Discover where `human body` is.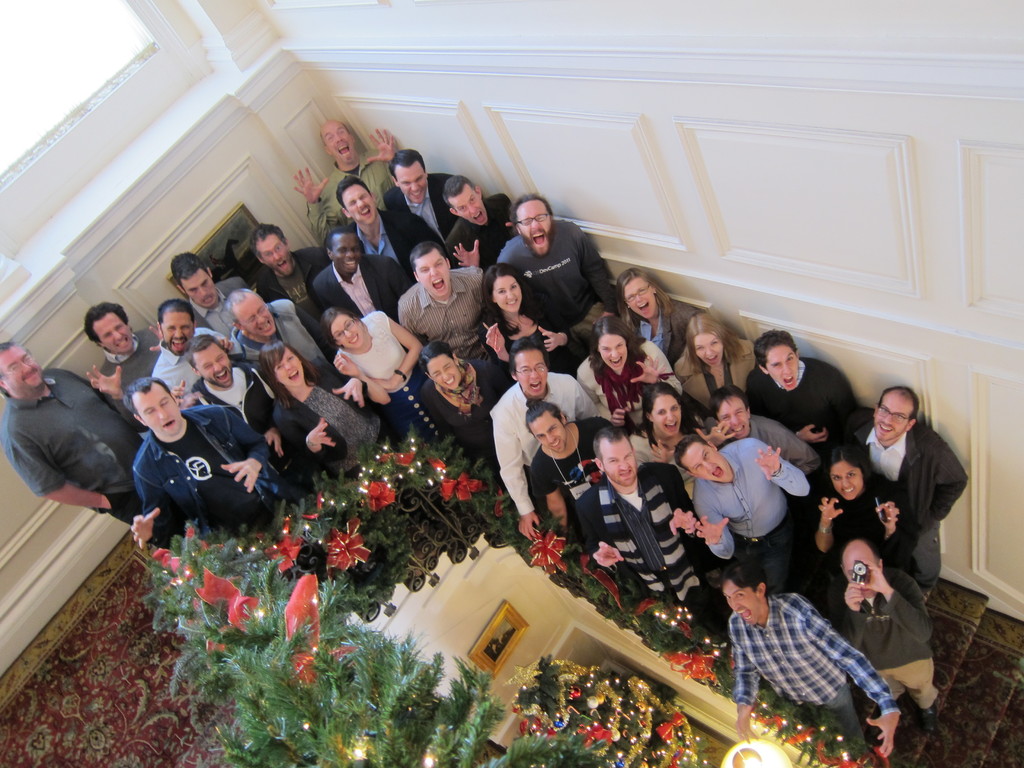
Discovered at <bbox>5, 320, 160, 540</bbox>.
